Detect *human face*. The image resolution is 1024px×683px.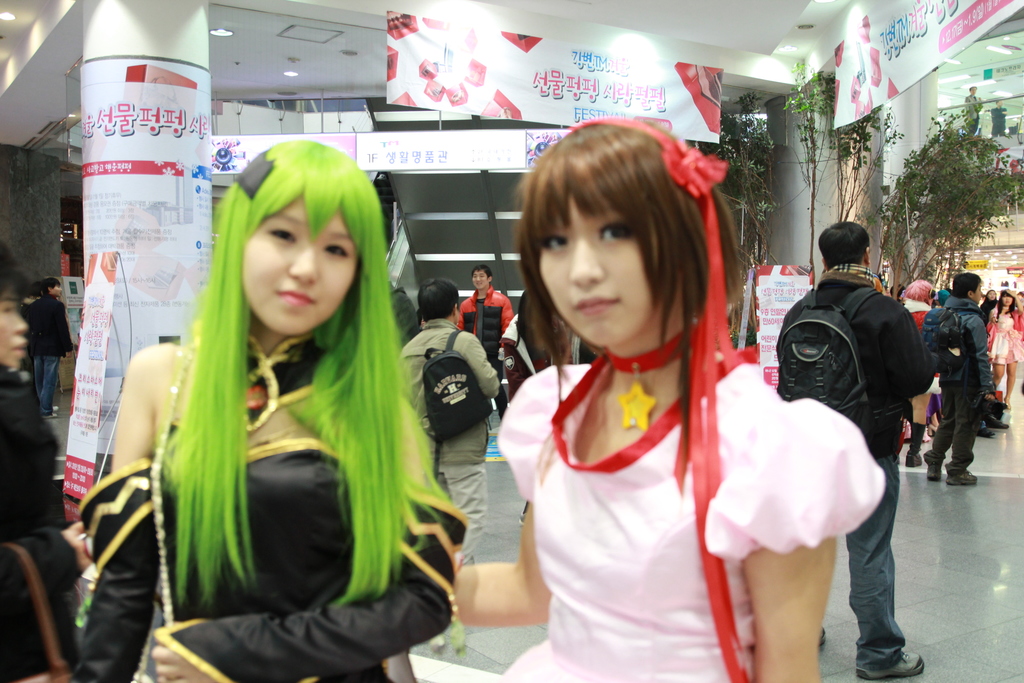
51:281:63:295.
